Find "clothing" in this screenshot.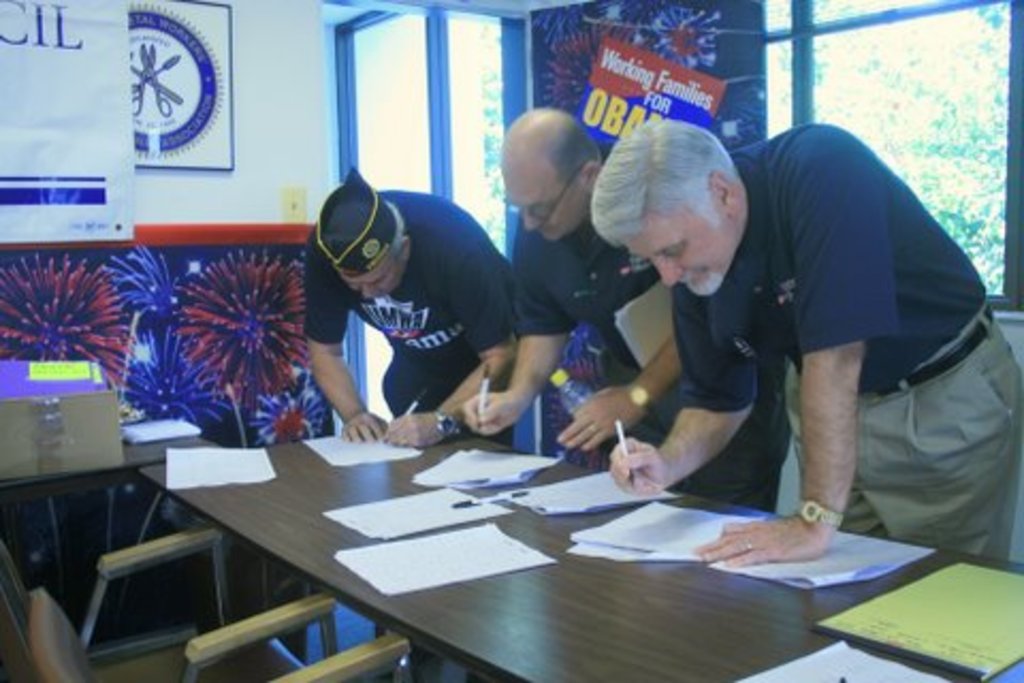
The bounding box for "clothing" is [666, 117, 1018, 563].
